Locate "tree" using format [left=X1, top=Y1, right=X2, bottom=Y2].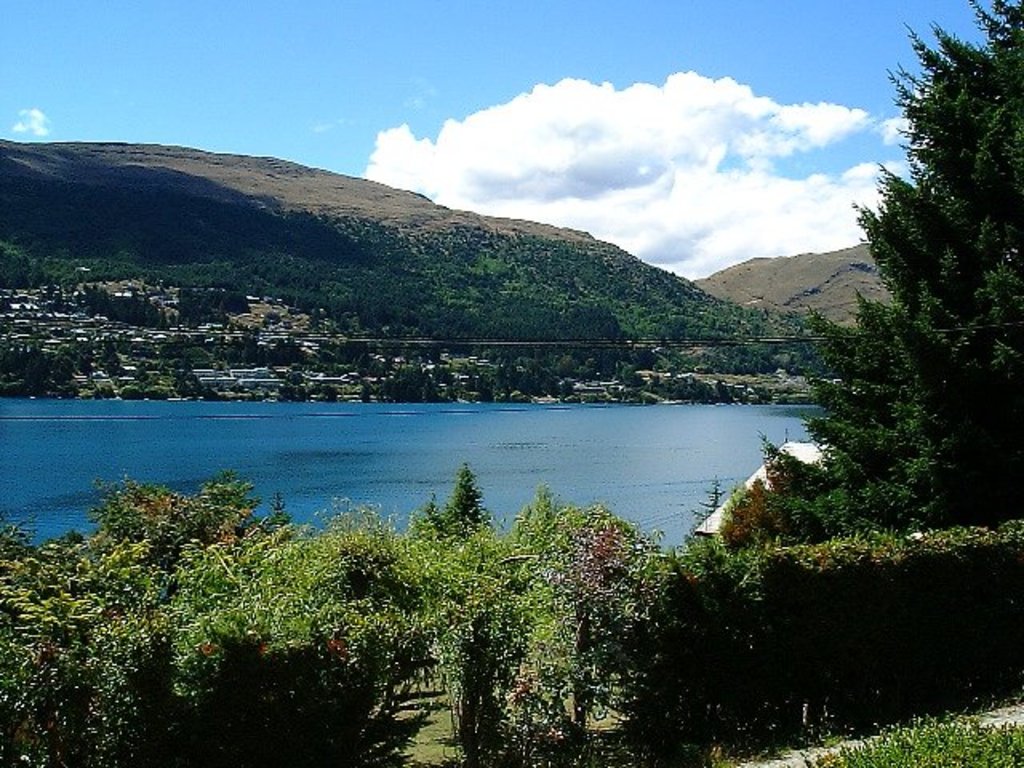
[left=763, top=0, right=1022, bottom=546].
